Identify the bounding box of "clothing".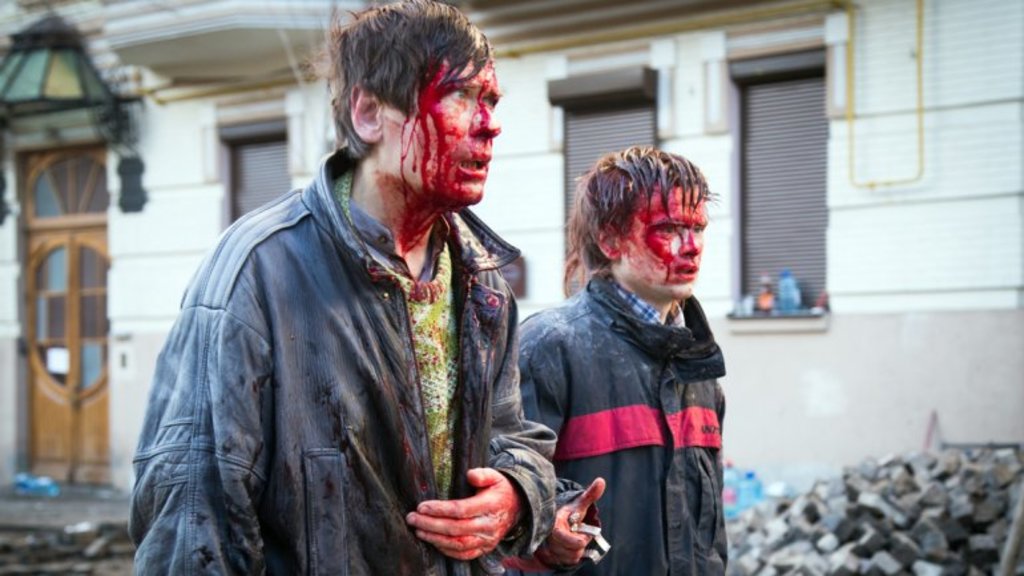
Rect(125, 145, 560, 575).
